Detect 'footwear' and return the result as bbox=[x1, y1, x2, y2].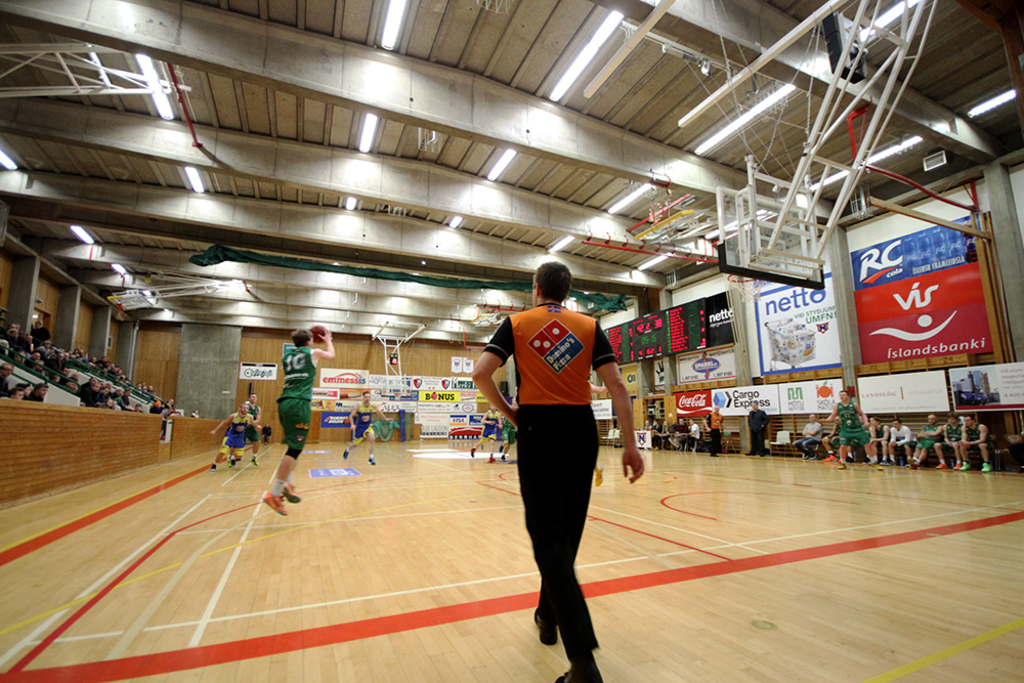
bbox=[964, 464, 968, 471].
